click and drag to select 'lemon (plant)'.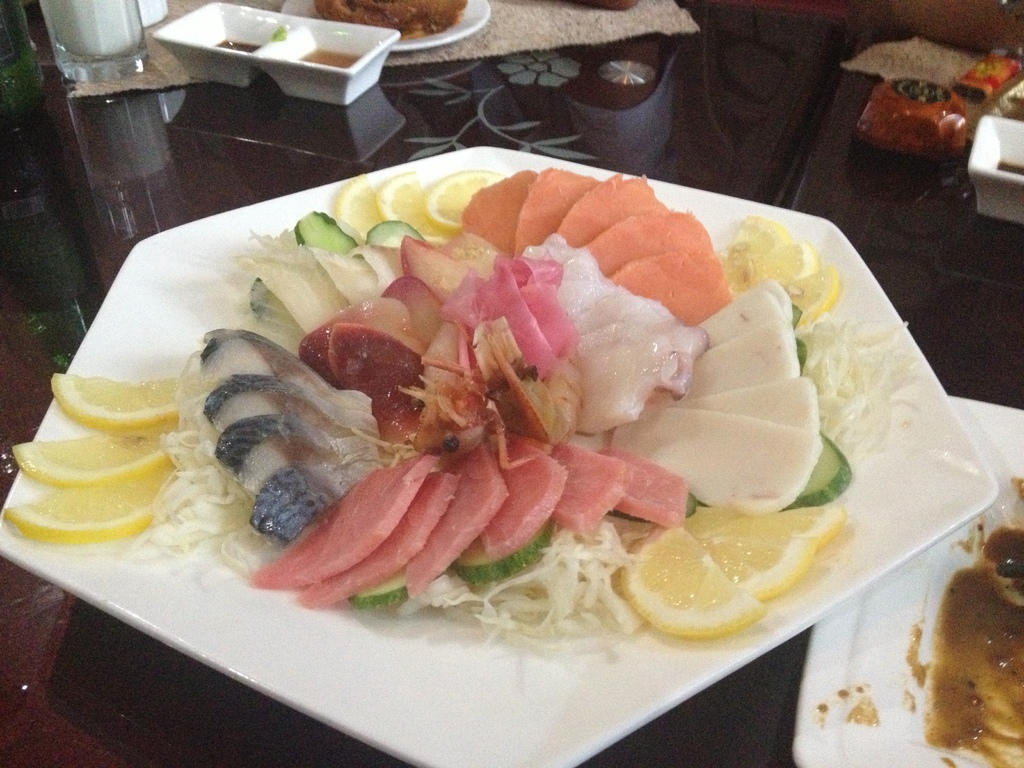
Selection: region(337, 180, 387, 228).
